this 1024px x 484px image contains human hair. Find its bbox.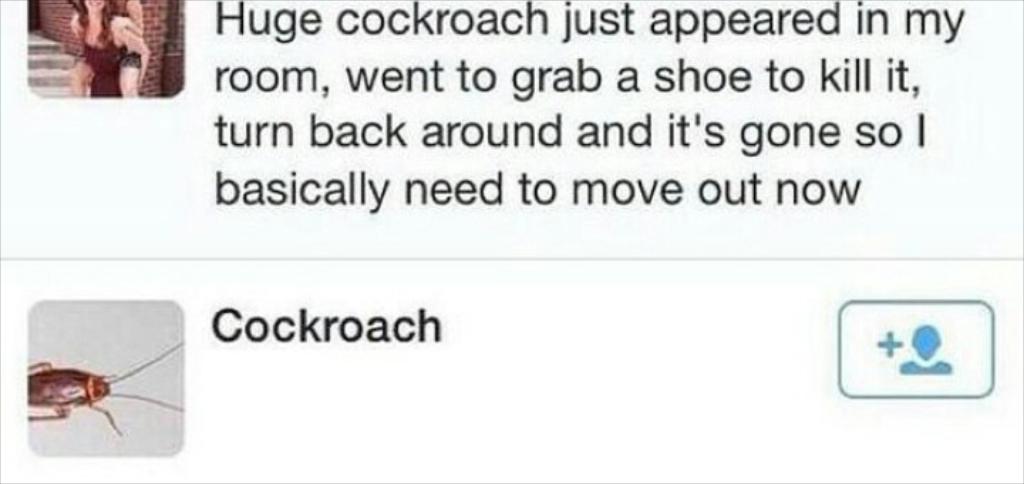
pyautogui.locateOnScreen(68, 0, 117, 43).
